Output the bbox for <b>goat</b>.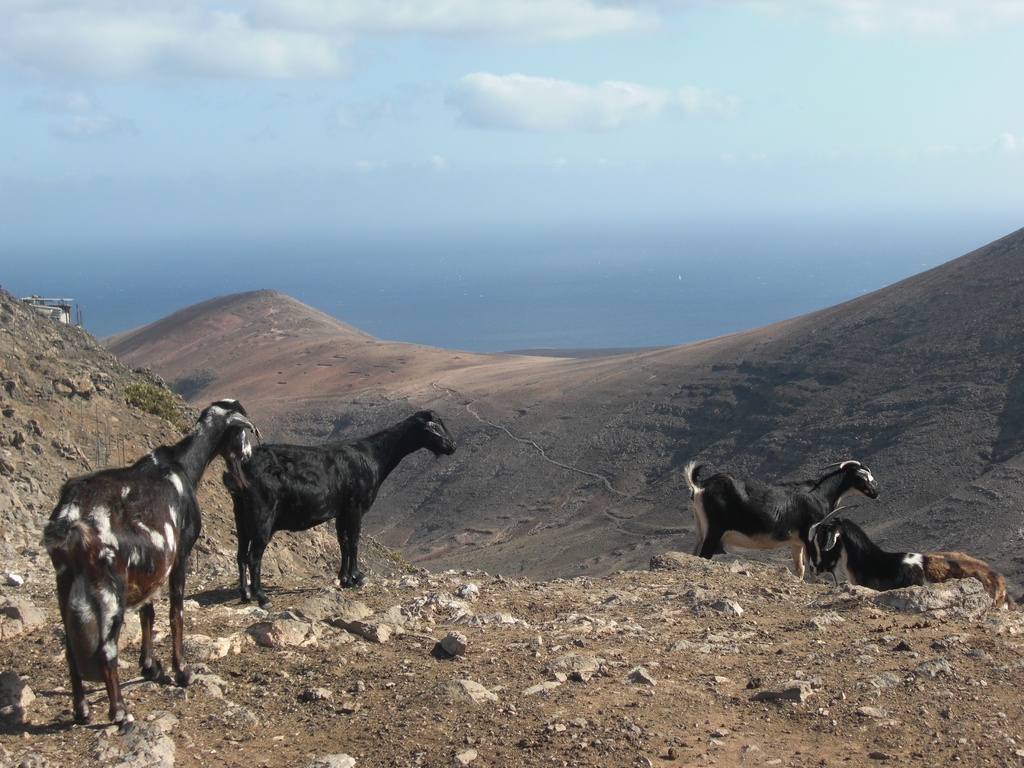
[x1=688, y1=457, x2=883, y2=580].
